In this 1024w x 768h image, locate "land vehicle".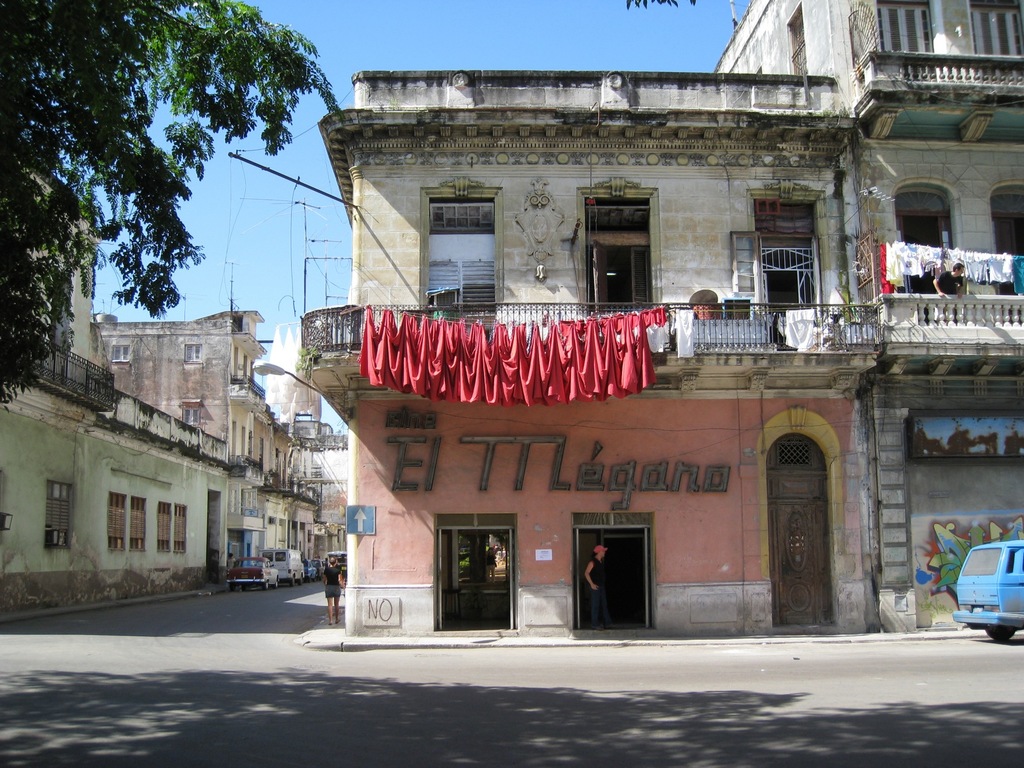
Bounding box: <bbox>312, 556, 320, 579</bbox>.
